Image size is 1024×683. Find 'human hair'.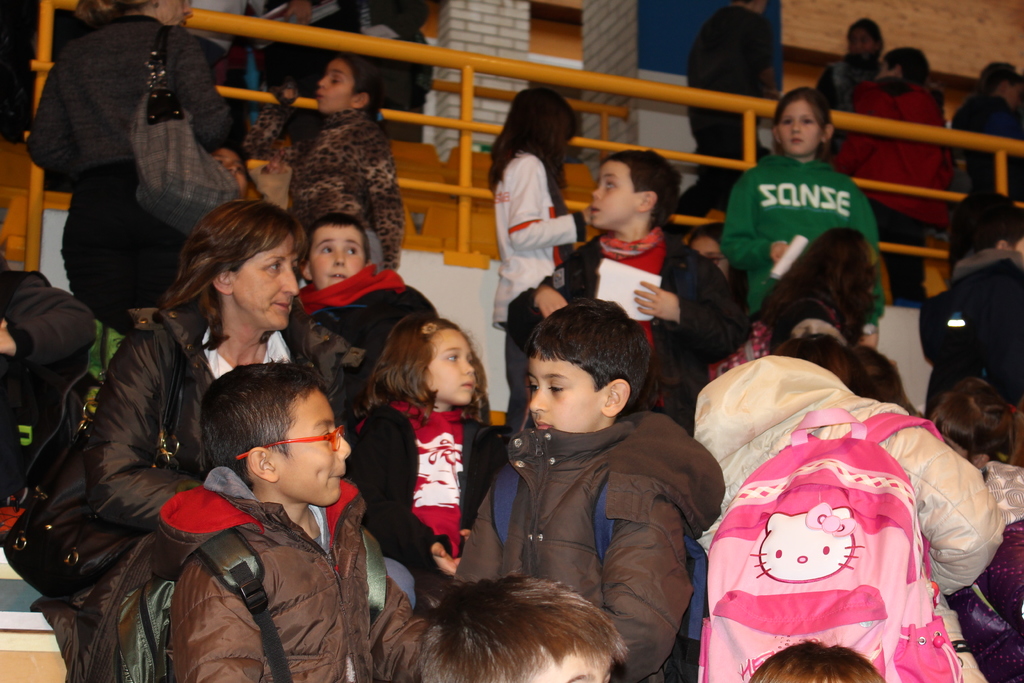
x1=308 y1=212 x2=371 y2=256.
